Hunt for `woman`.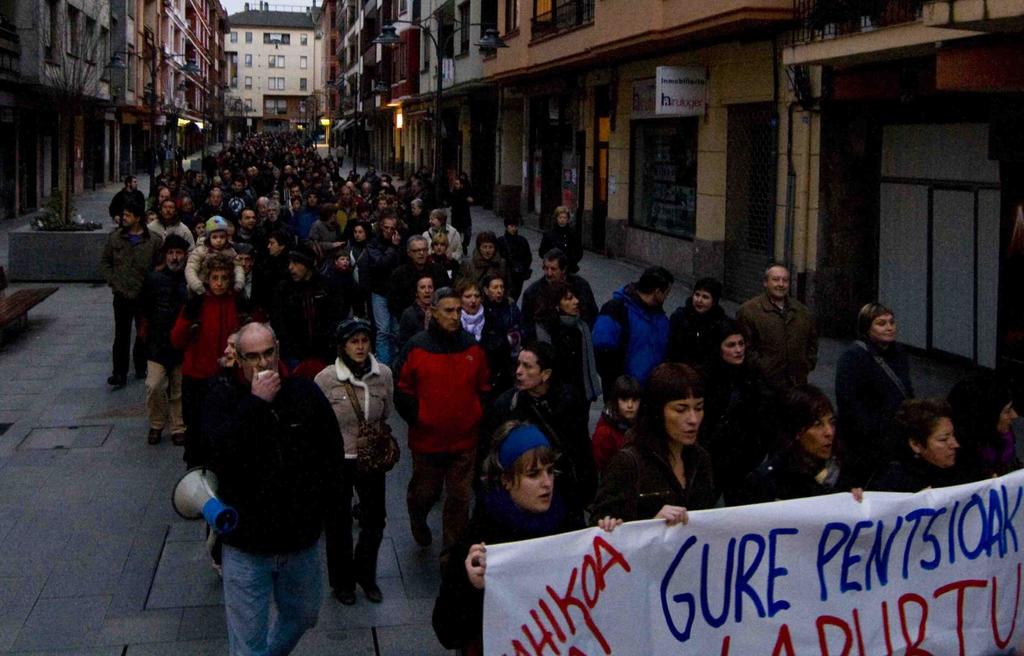
Hunted down at [x1=390, y1=270, x2=441, y2=375].
